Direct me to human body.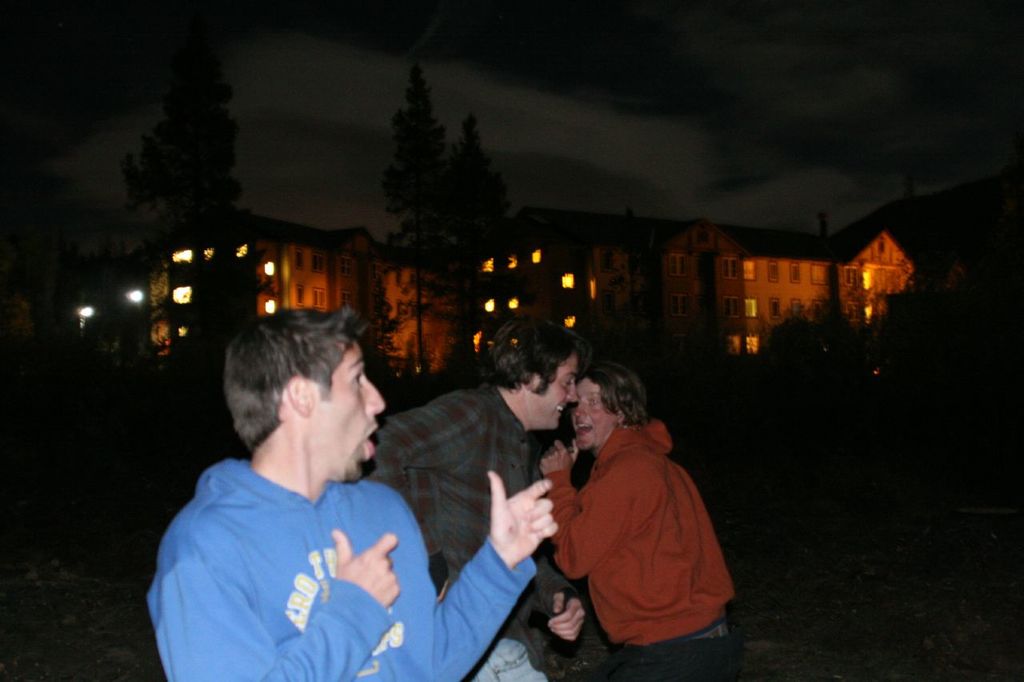
Direction: left=503, top=342, right=746, bottom=681.
